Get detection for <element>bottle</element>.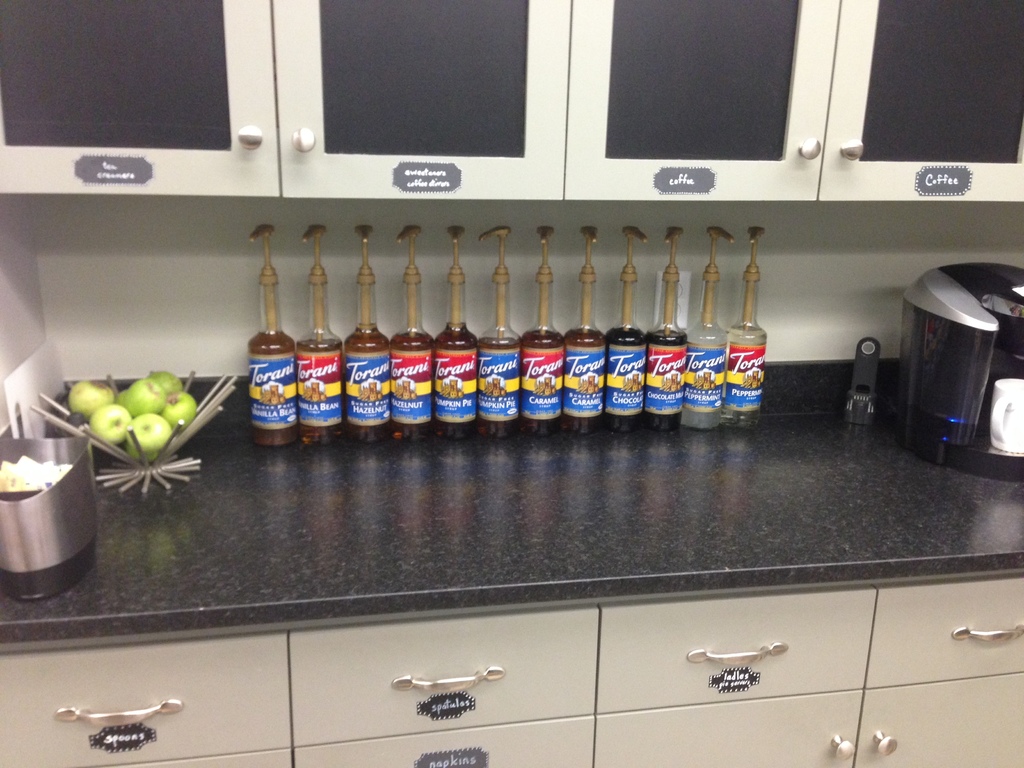
Detection: {"x1": 607, "y1": 225, "x2": 648, "y2": 431}.
